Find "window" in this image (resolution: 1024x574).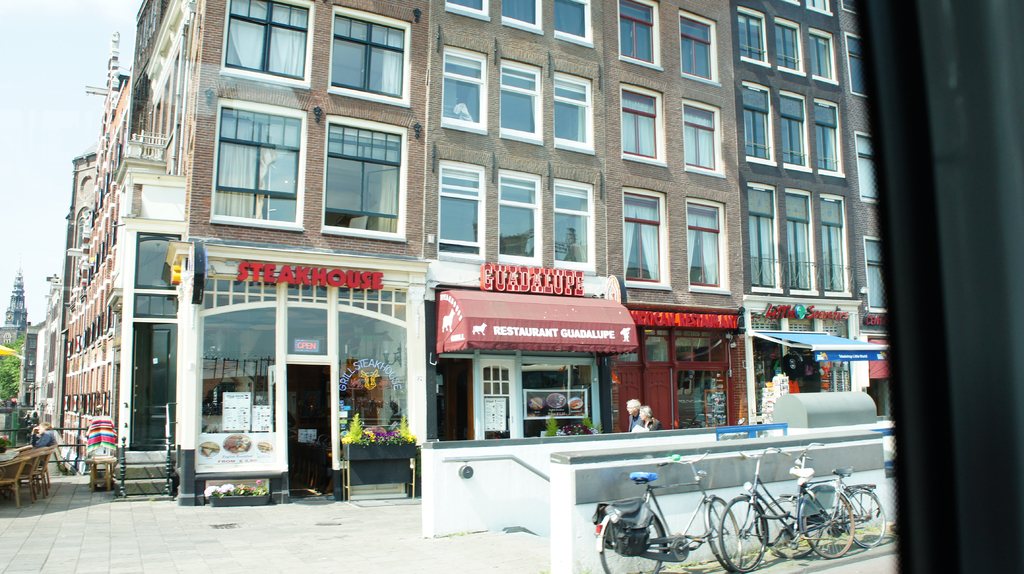
(x1=865, y1=235, x2=885, y2=312).
